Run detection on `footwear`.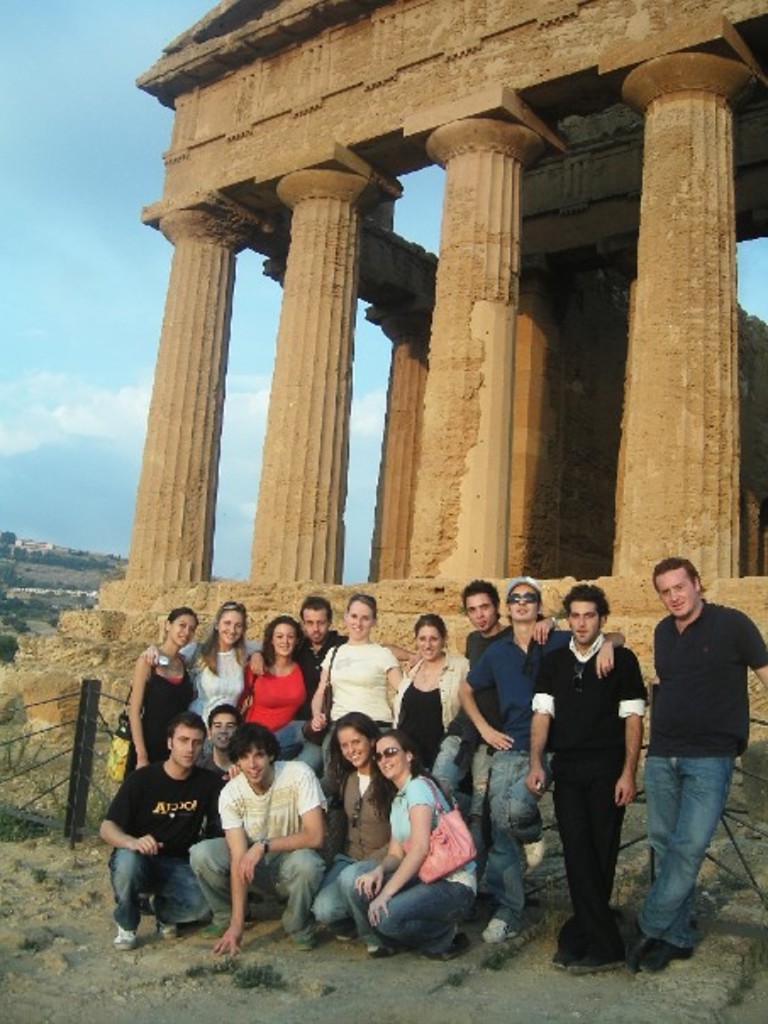
Result: x1=480, y1=914, x2=517, y2=943.
